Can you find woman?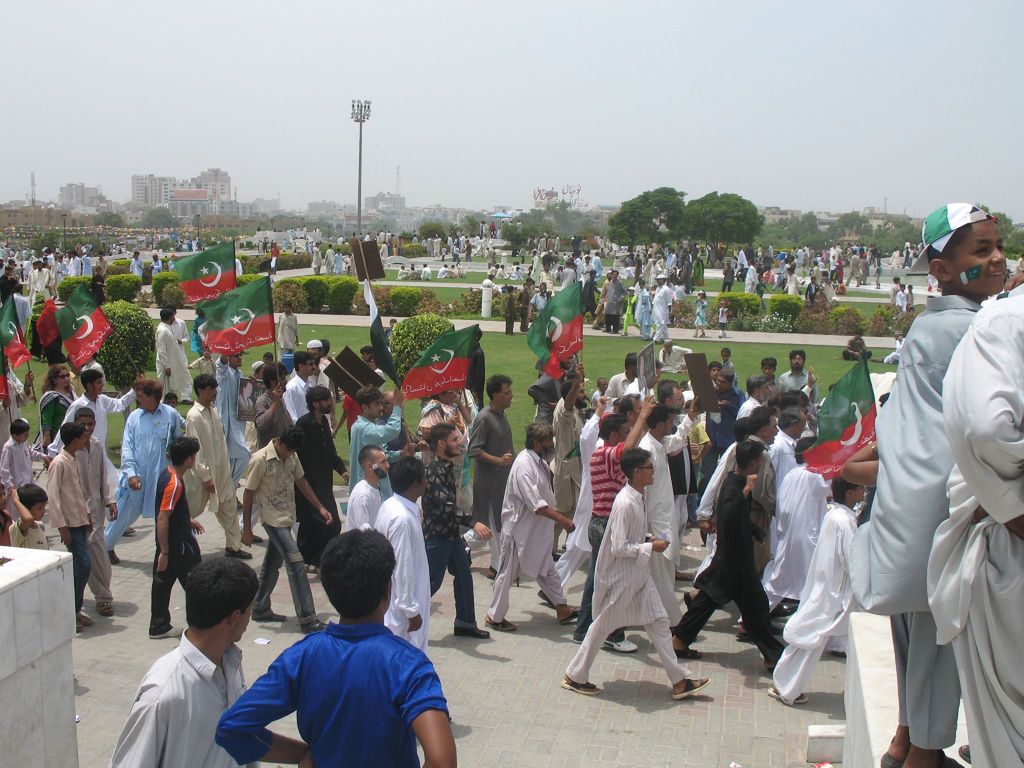
Yes, bounding box: <region>36, 362, 80, 463</region>.
